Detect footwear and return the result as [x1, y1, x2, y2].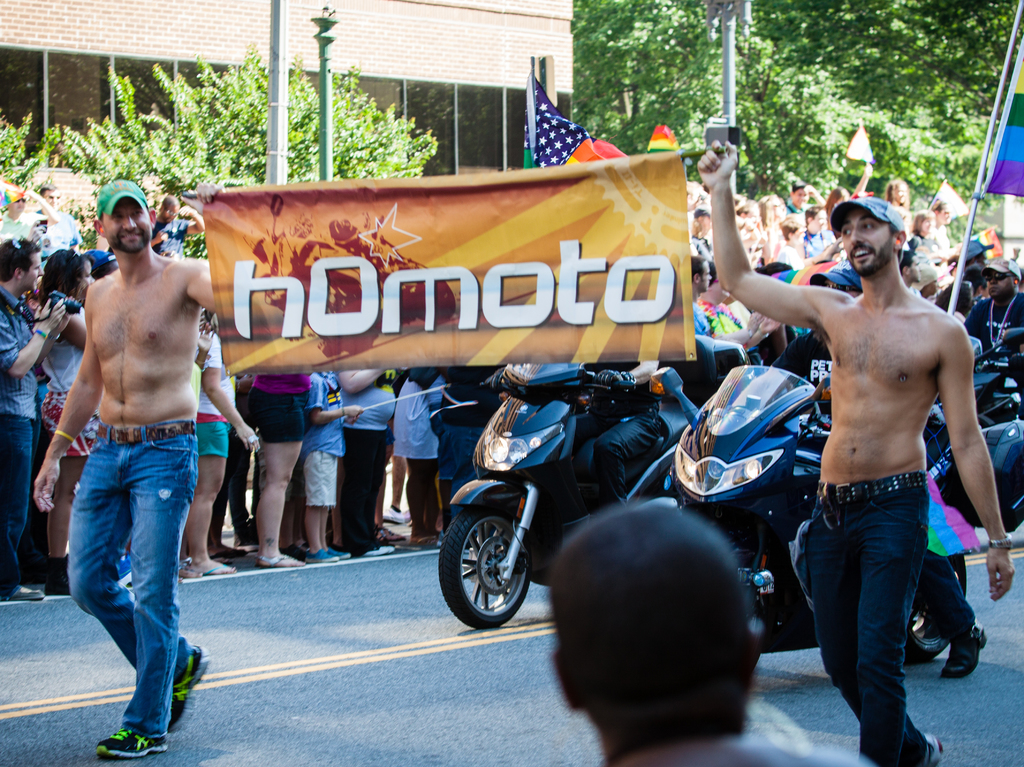
[411, 537, 438, 545].
